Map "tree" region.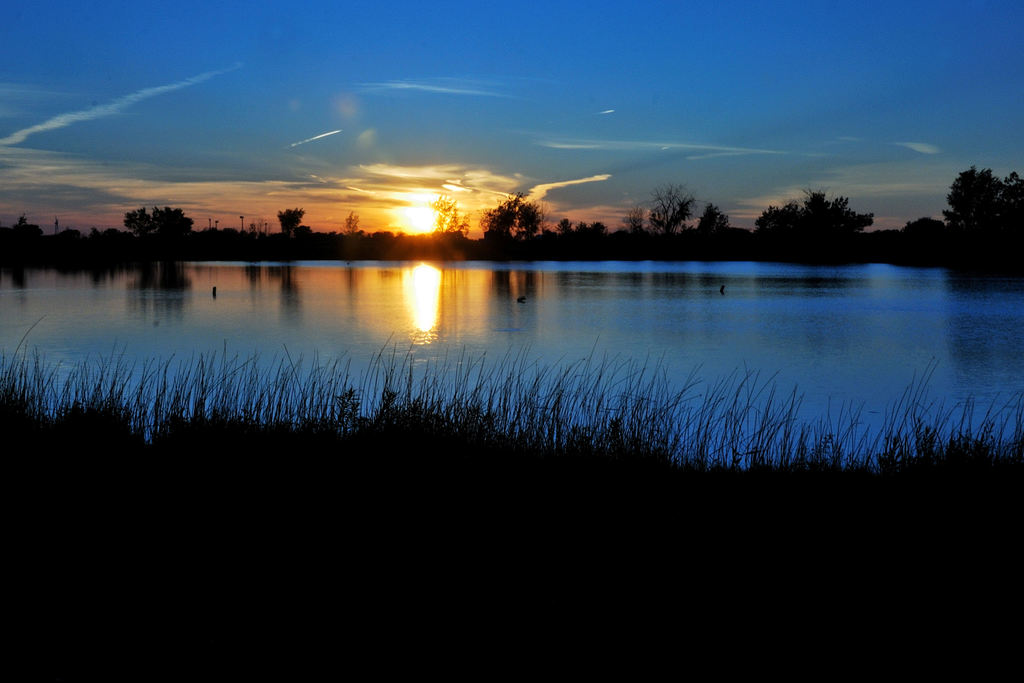
Mapped to <box>477,187,545,242</box>.
